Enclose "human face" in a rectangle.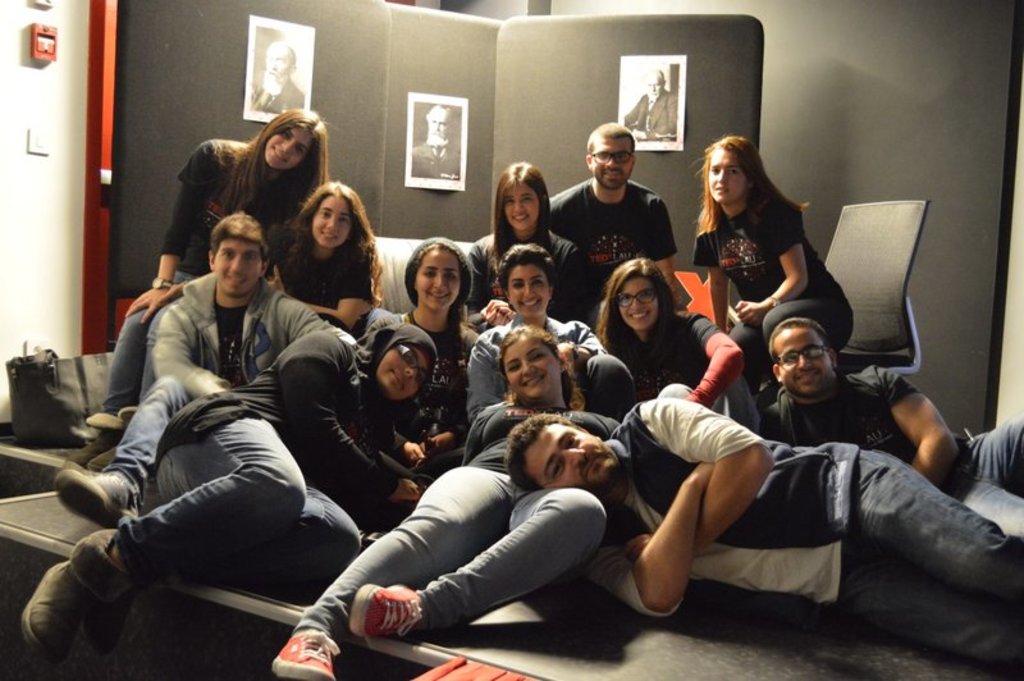
pyautogui.locateOnScreen(264, 122, 312, 170).
